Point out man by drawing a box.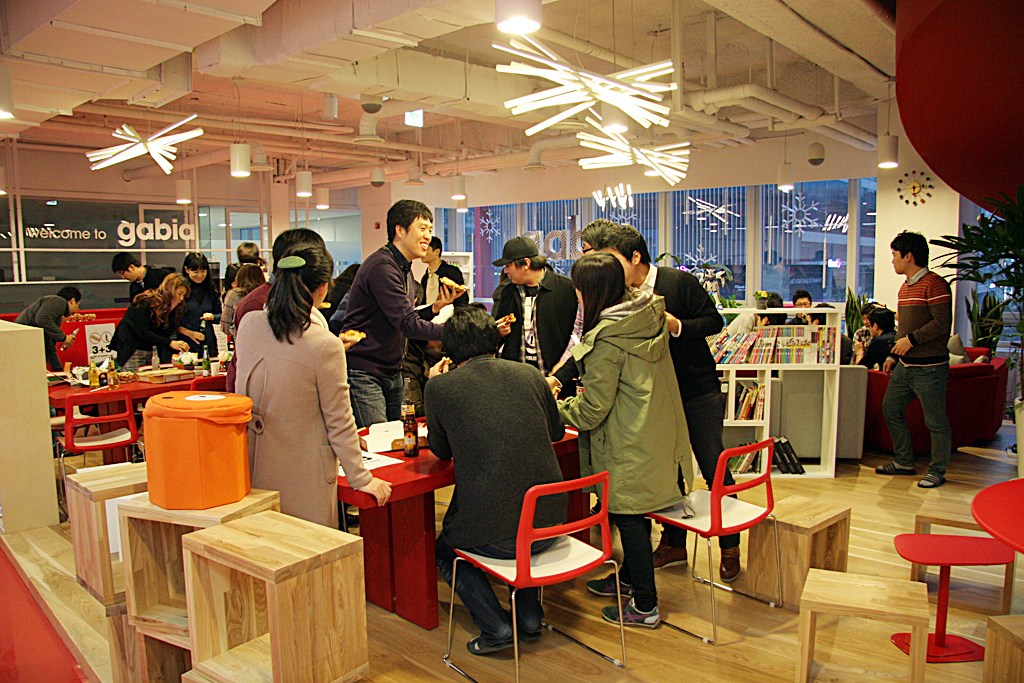
rect(802, 301, 852, 364).
